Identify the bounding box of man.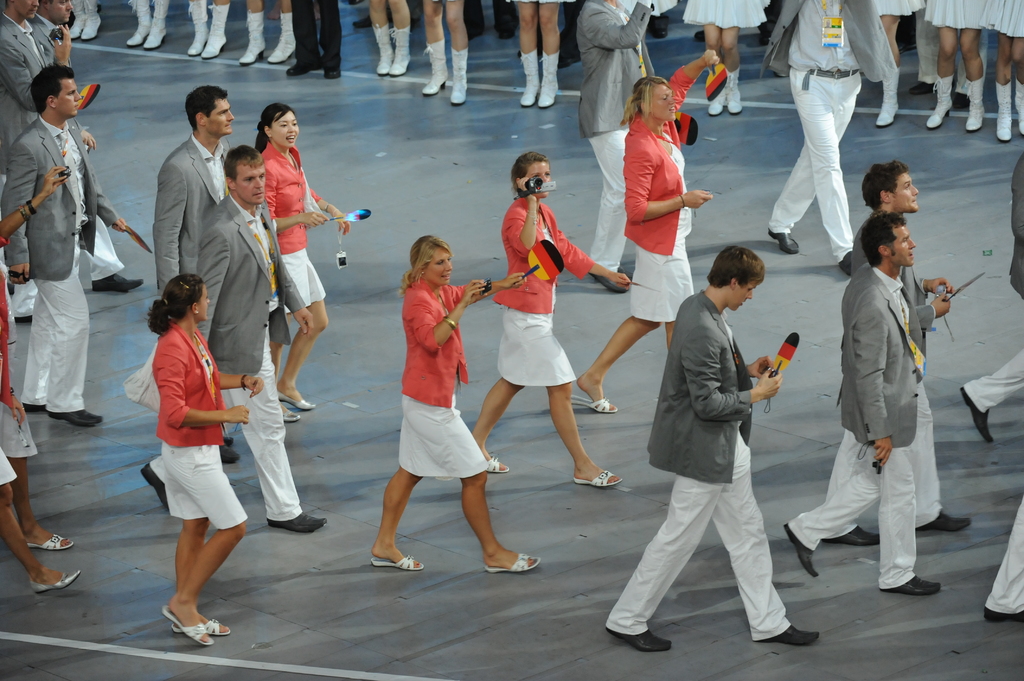
left=786, top=214, right=941, bottom=596.
